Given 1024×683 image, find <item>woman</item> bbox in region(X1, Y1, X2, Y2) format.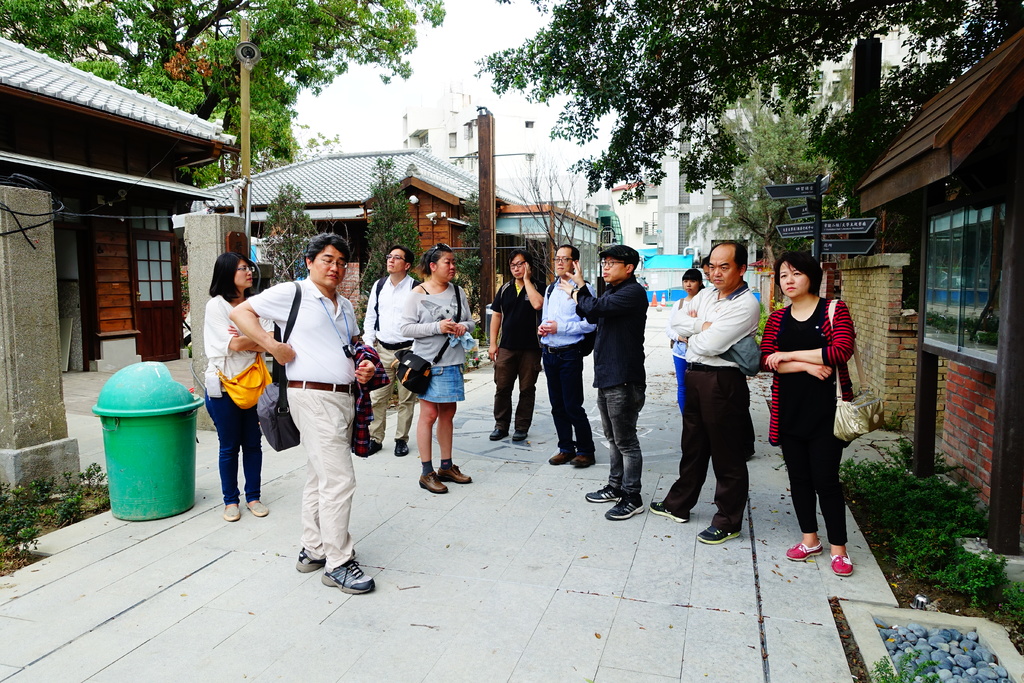
region(667, 268, 706, 414).
